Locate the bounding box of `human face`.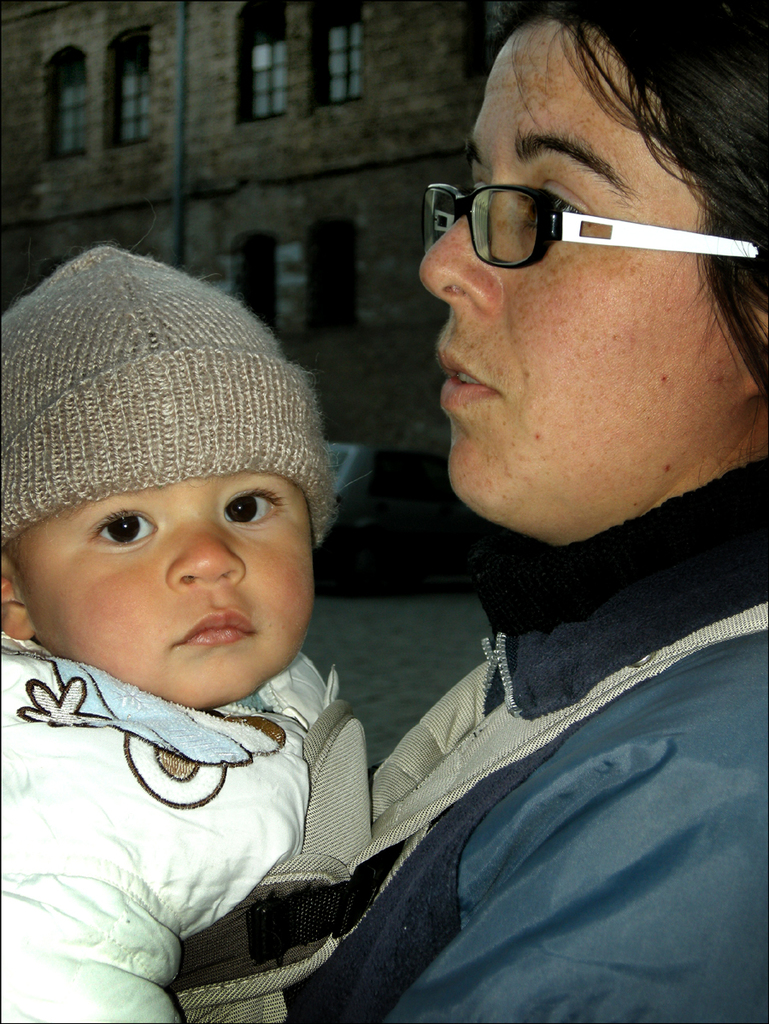
Bounding box: {"left": 417, "top": 20, "right": 745, "bottom": 543}.
